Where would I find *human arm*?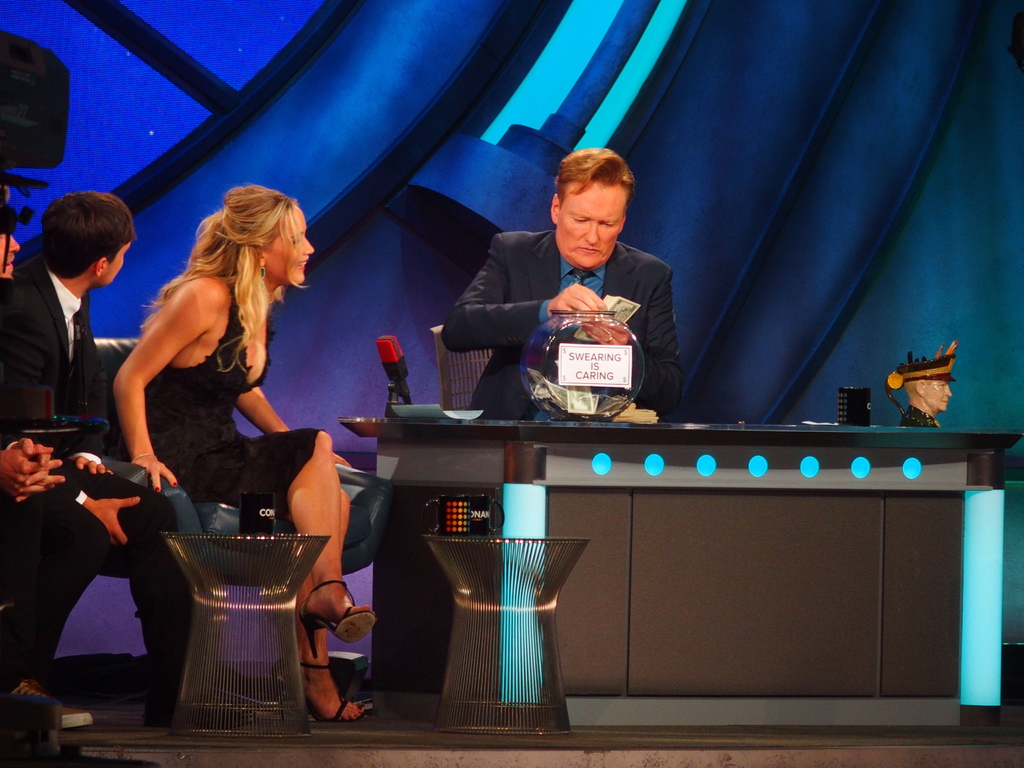
At box(0, 441, 69, 506).
